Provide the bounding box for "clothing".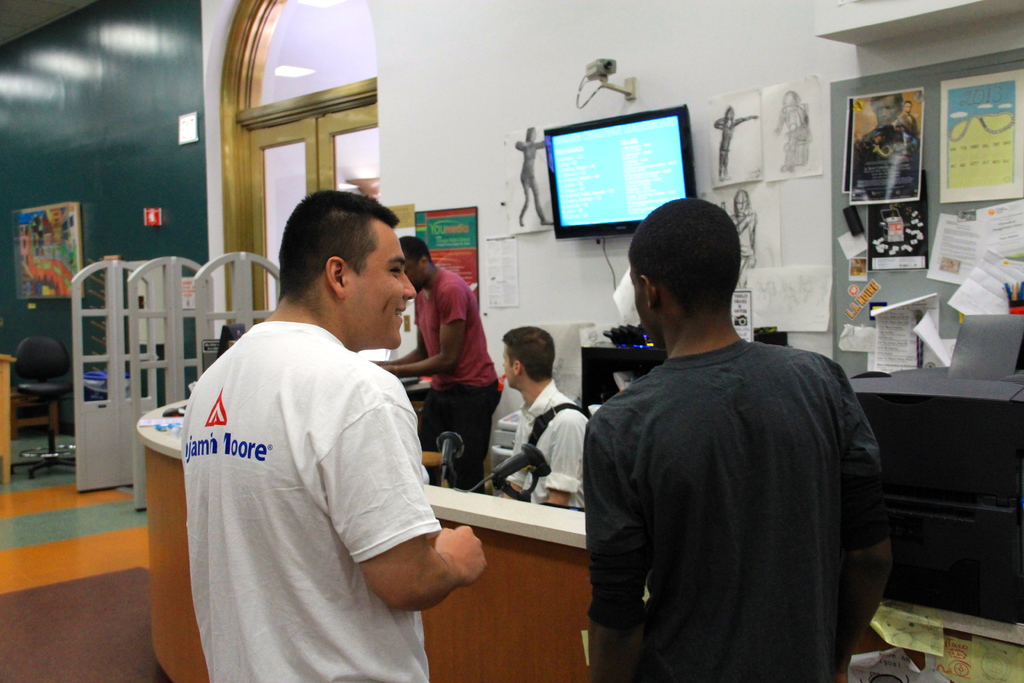
select_region(413, 268, 500, 495).
